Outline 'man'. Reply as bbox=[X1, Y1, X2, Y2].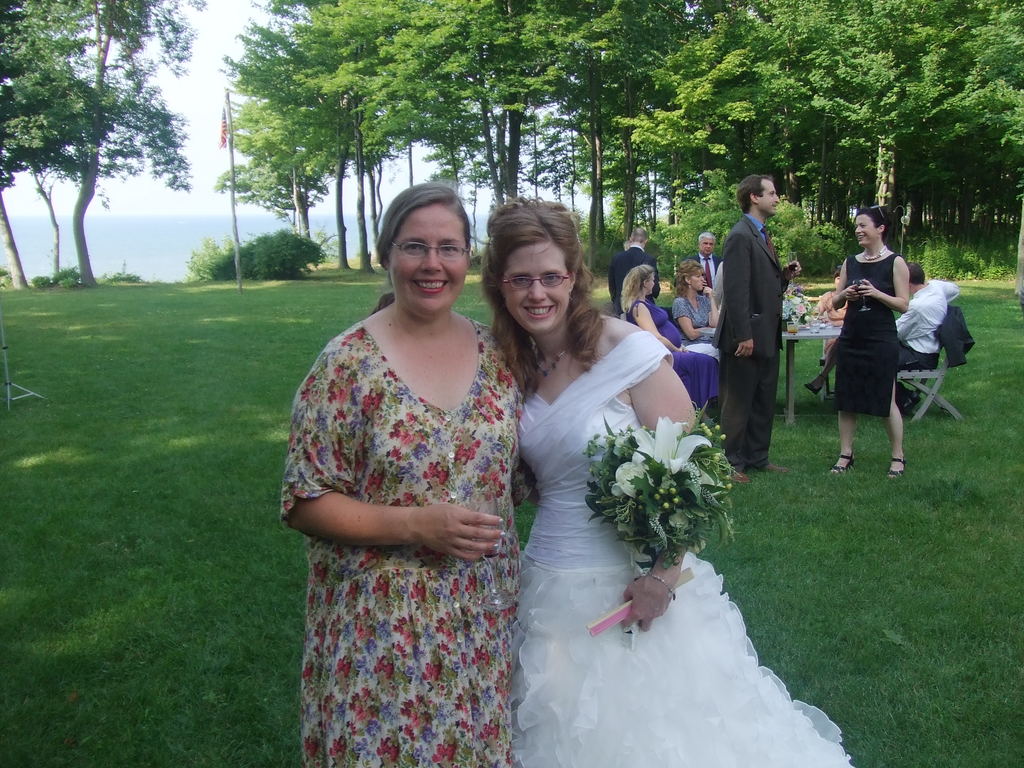
bbox=[687, 232, 724, 294].
